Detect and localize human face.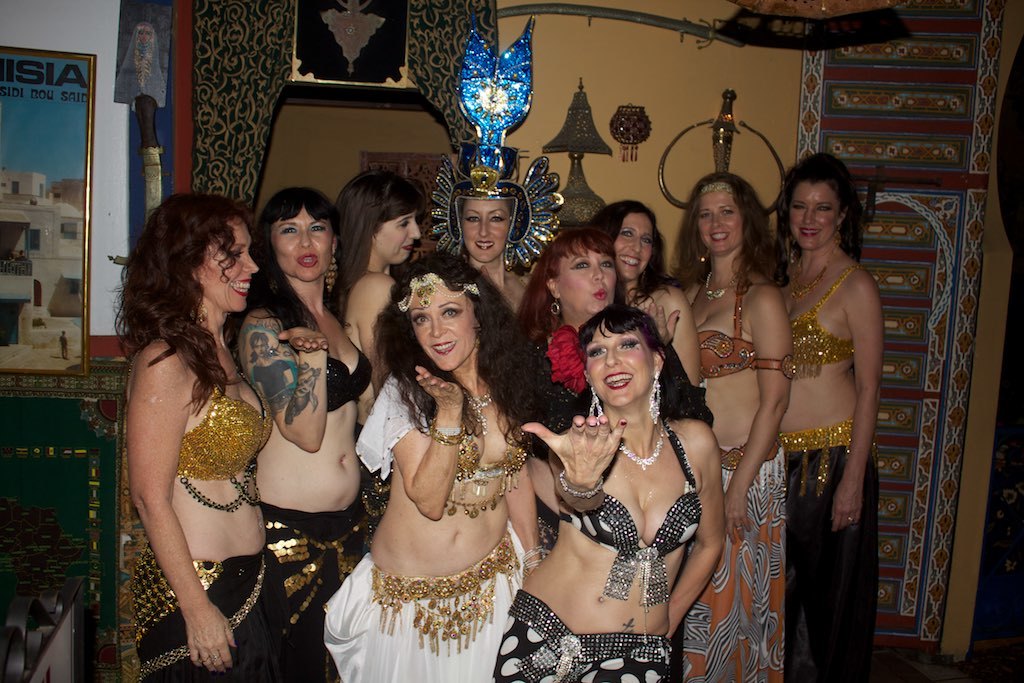
Localized at crop(459, 196, 513, 267).
